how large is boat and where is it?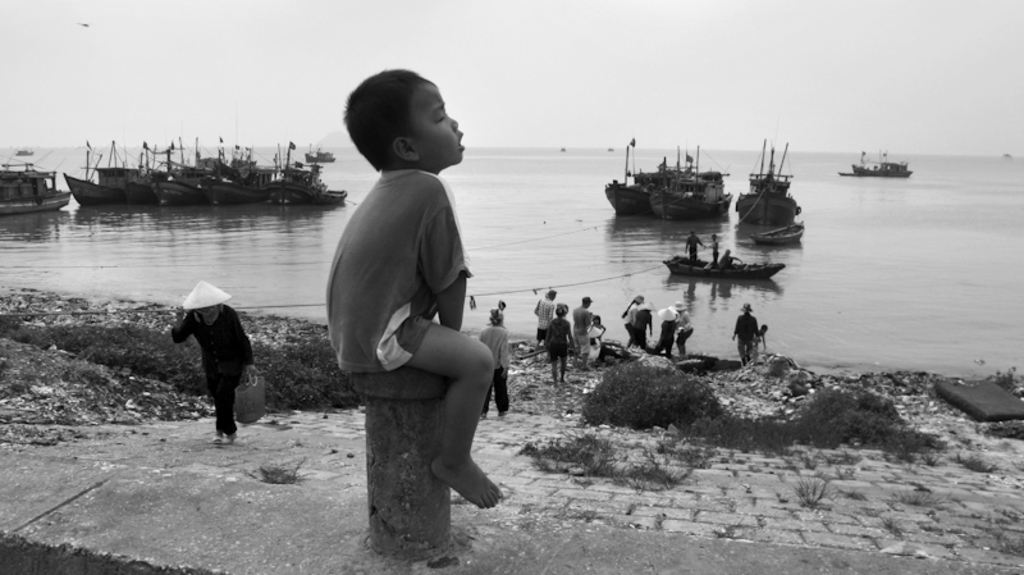
Bounding box: 758:219:803:245.
